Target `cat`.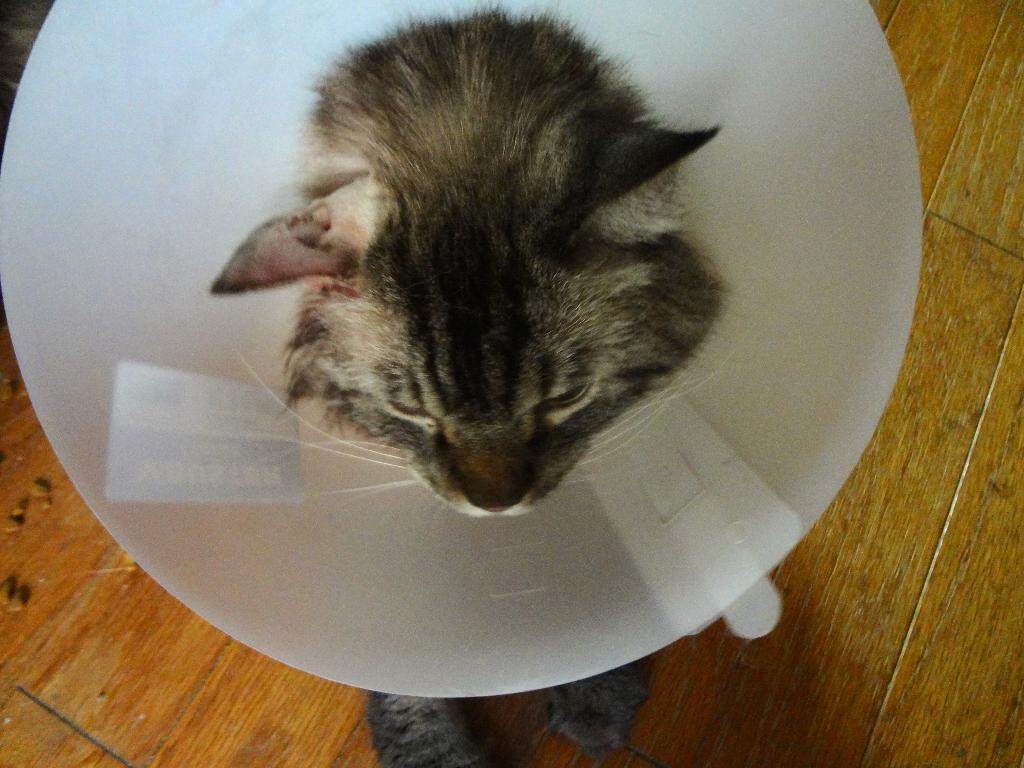
Target region: left=206, top=0, right=740, bottom=767.
